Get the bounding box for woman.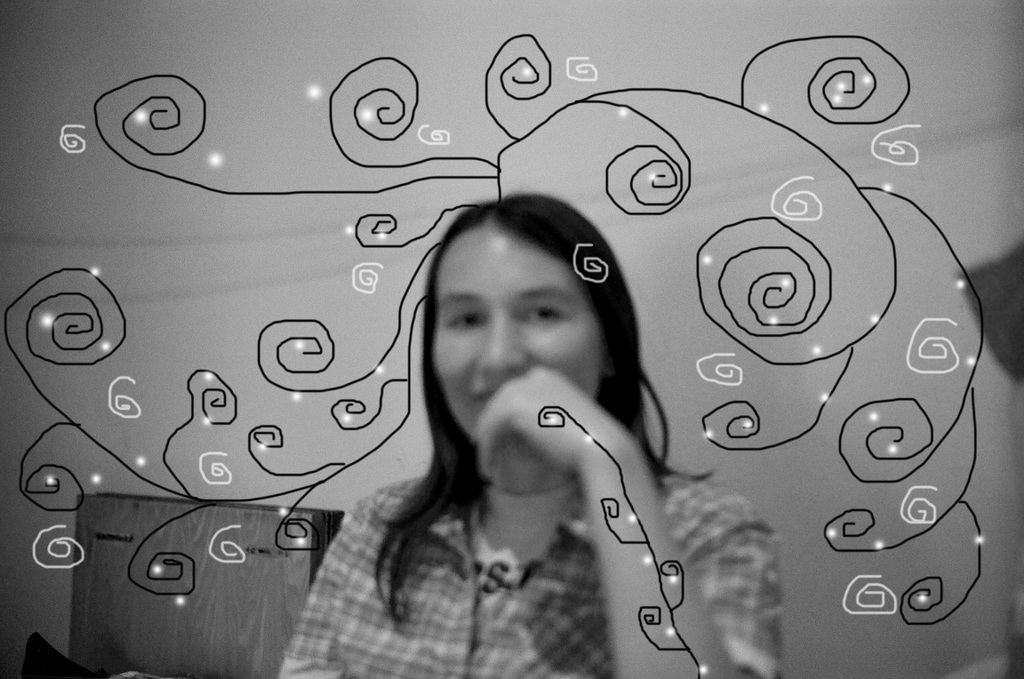
x1=275 y1=192 x2=783 y2=678.
